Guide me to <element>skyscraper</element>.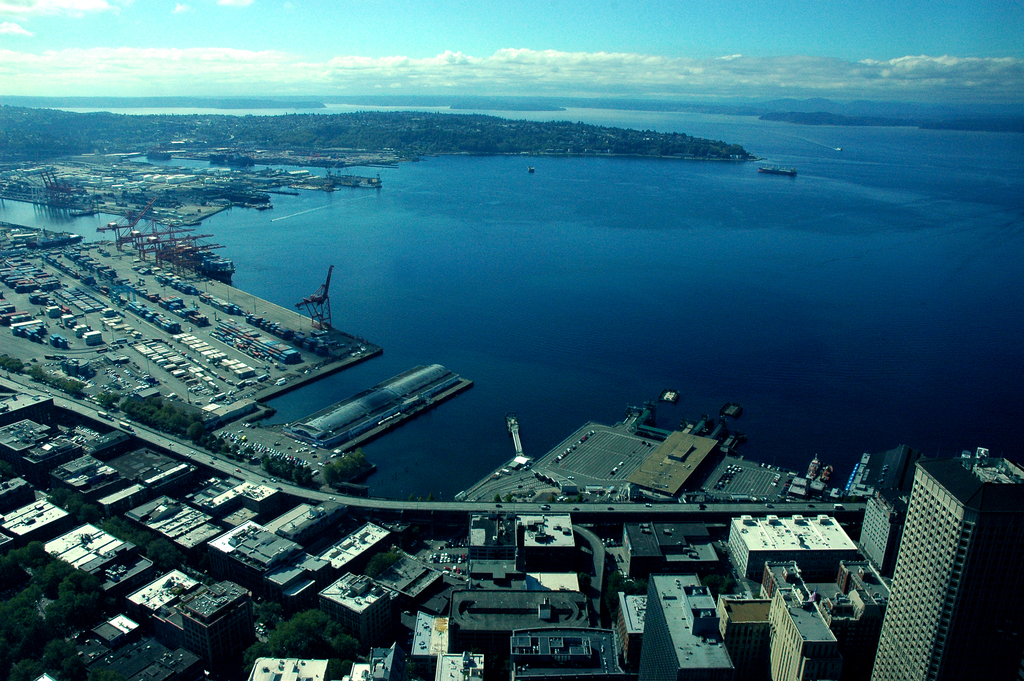
Guidance: [871, 456, 1023, 680].
